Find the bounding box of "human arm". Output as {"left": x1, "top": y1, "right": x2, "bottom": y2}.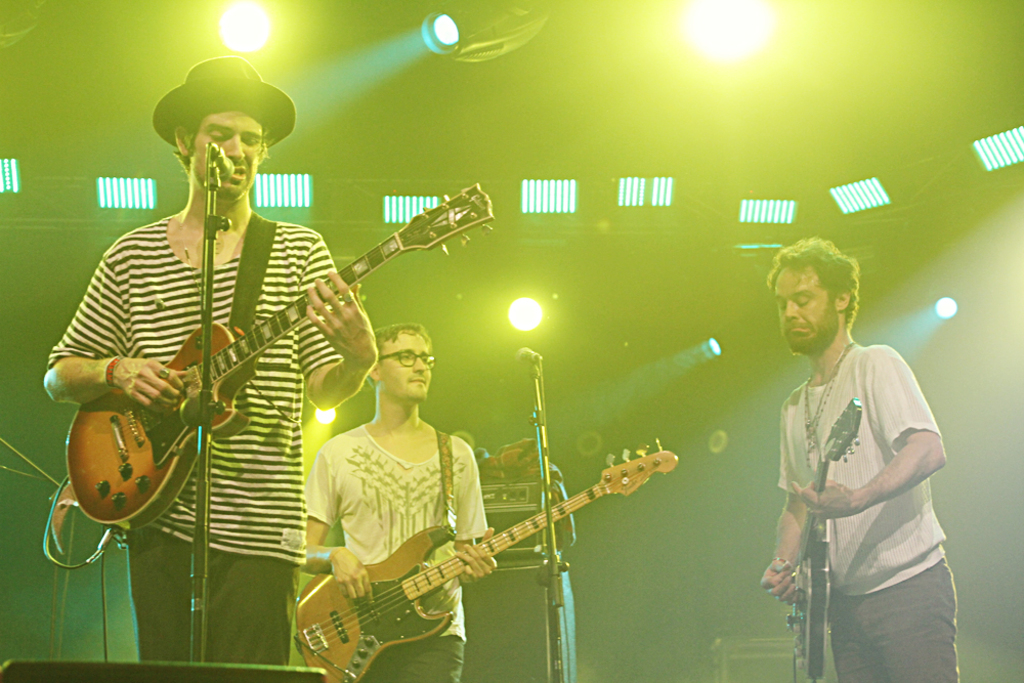
{"left": 41, "top": 228, "right": 194, "bottom": 425}.
